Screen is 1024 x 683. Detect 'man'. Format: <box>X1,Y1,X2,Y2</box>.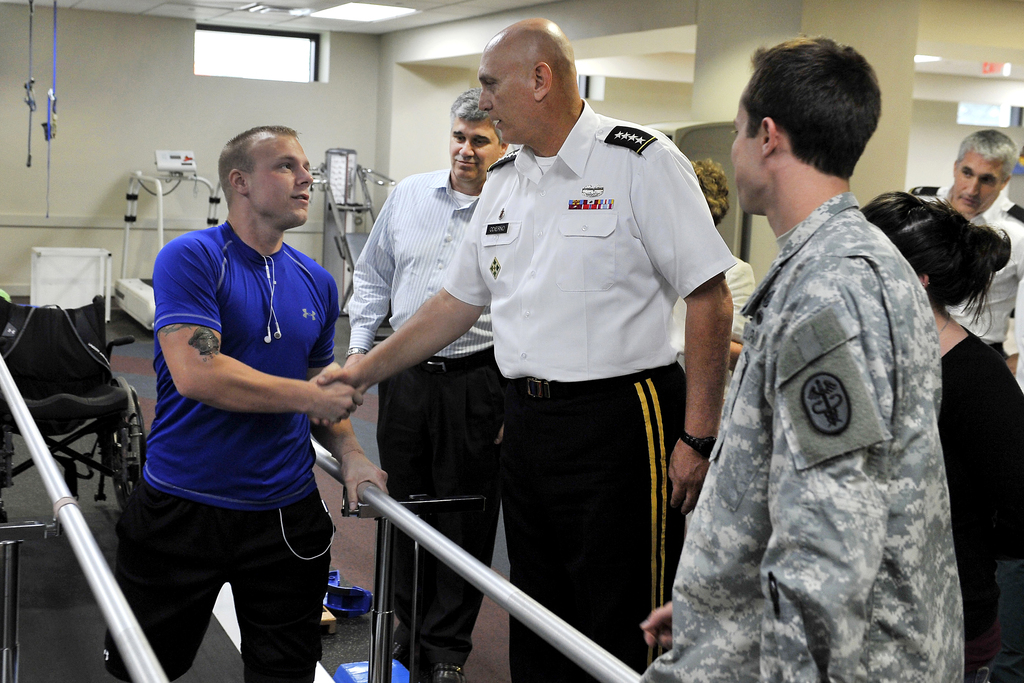
<box>114,118,374,673</box>.
